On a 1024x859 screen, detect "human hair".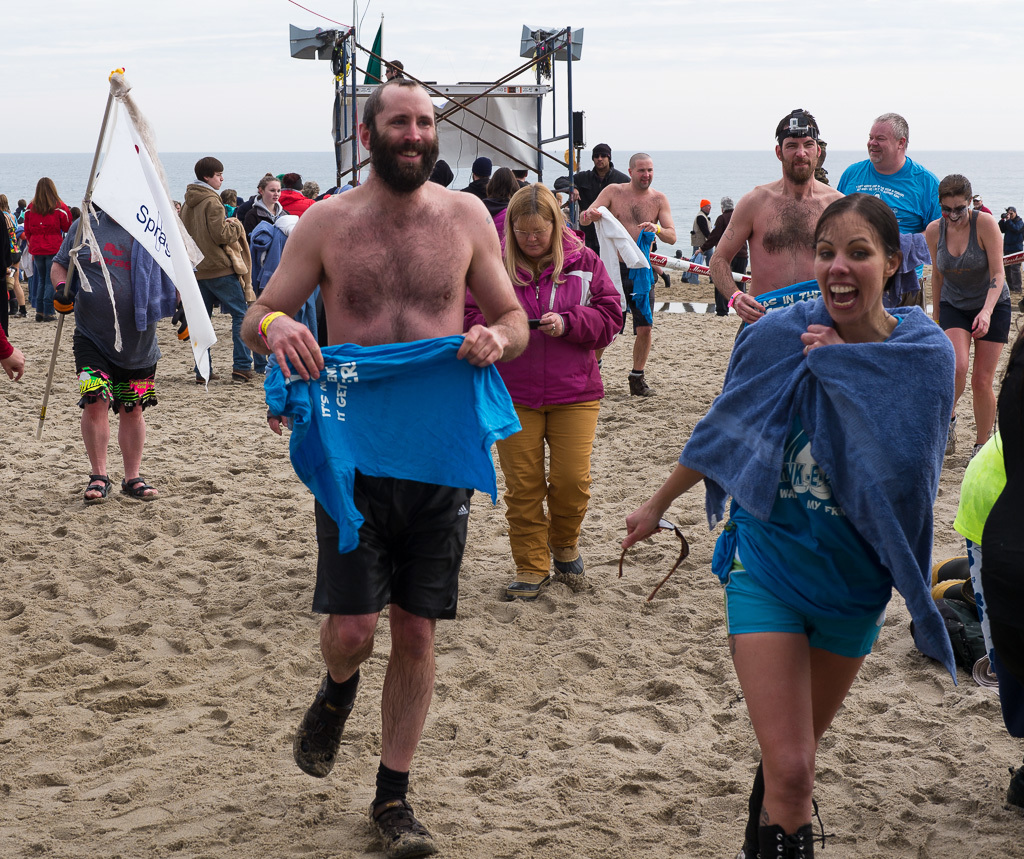
BBox(0, 191, 10, 212).
